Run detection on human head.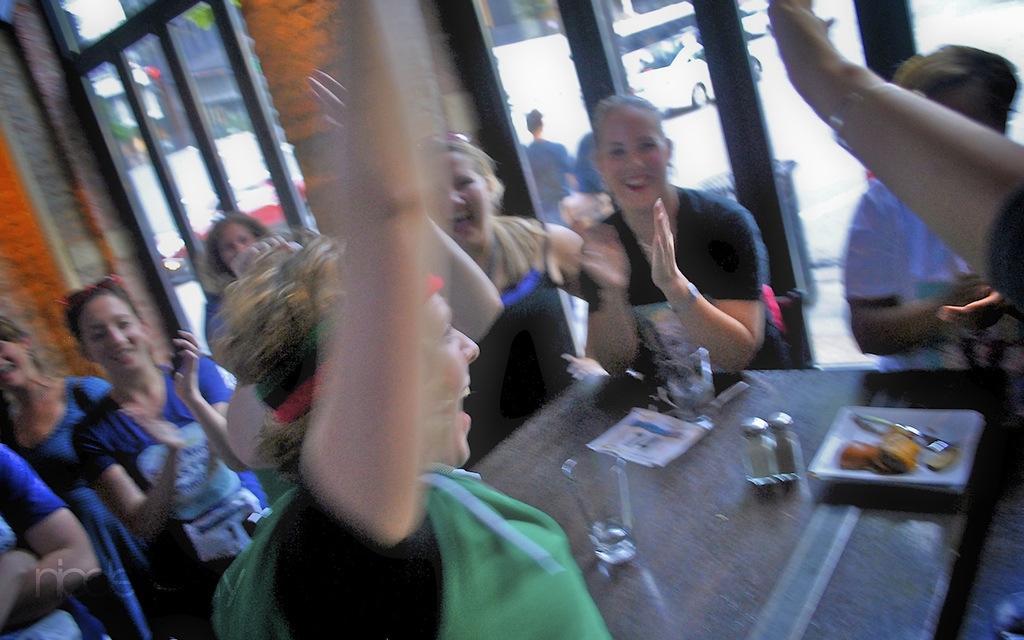
Result: {"left": 269, "top": 241, "right": 482, "bottom": 468}.
